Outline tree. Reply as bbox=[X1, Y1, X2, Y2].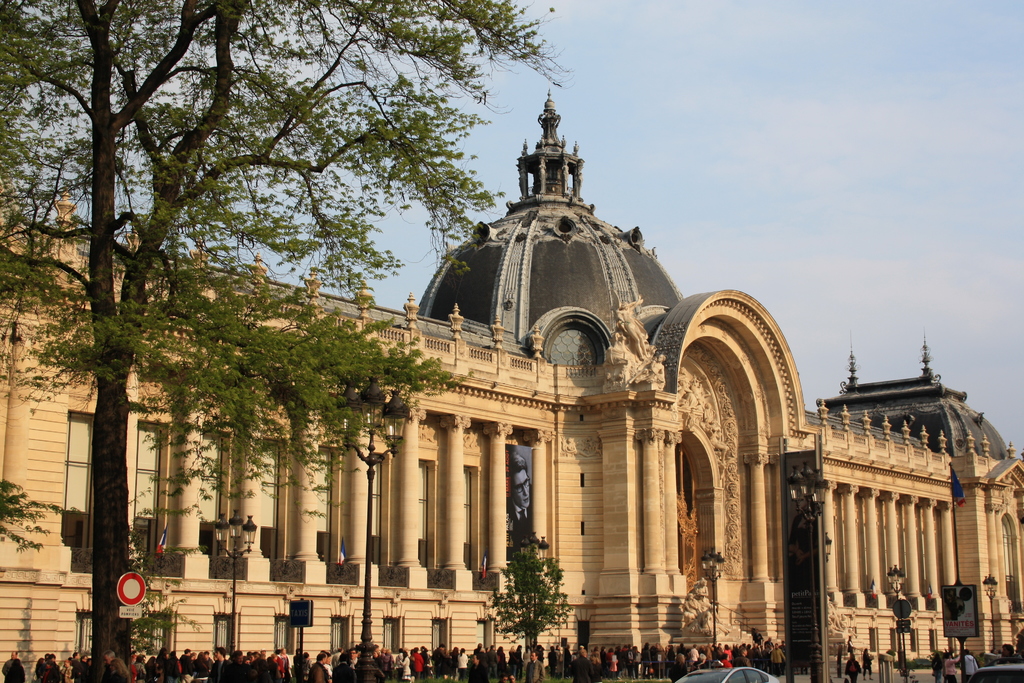
bbox=[487, 538, 593, 661].
